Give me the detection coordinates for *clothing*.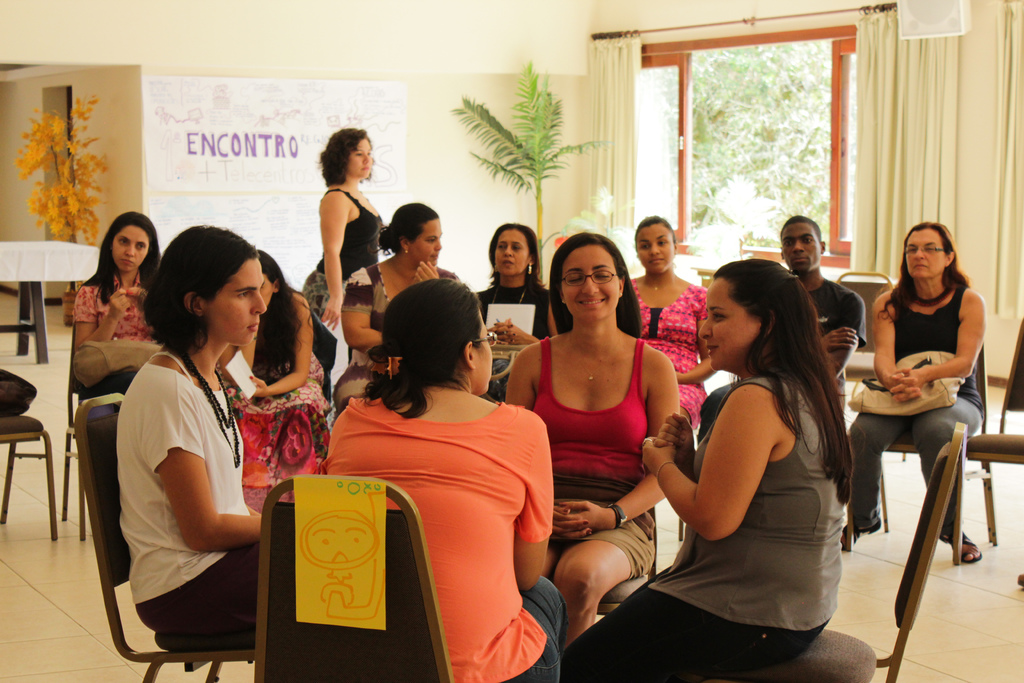
<box>335,260,465,418</box>.
